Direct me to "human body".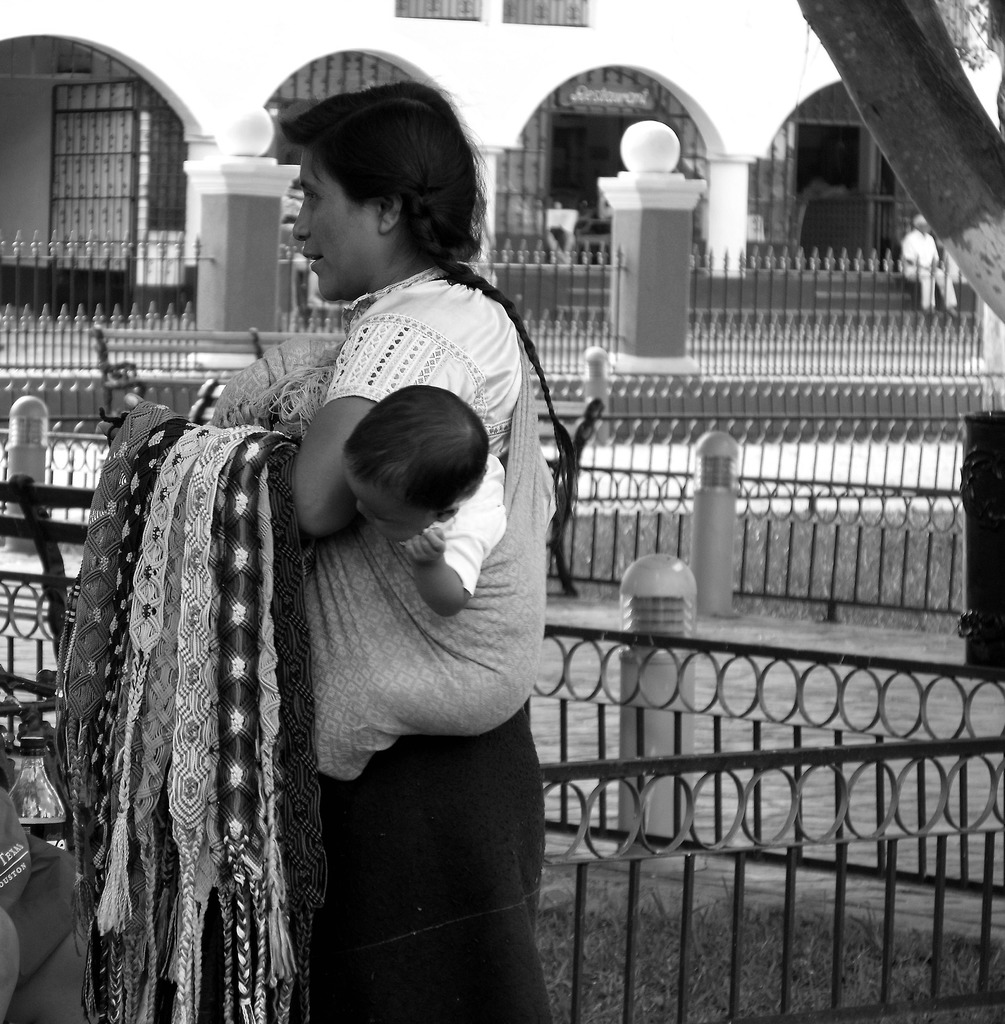
Direction: 341 379 507 626.
